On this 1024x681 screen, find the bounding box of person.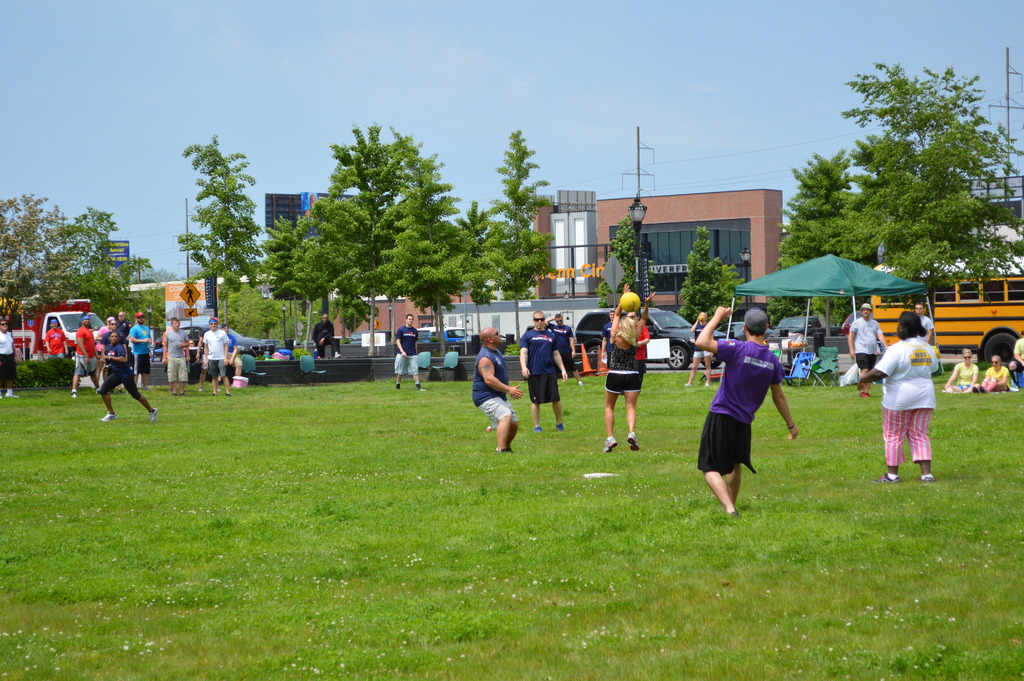
Bounding box: bbox=(519, 310, 570, 432).
